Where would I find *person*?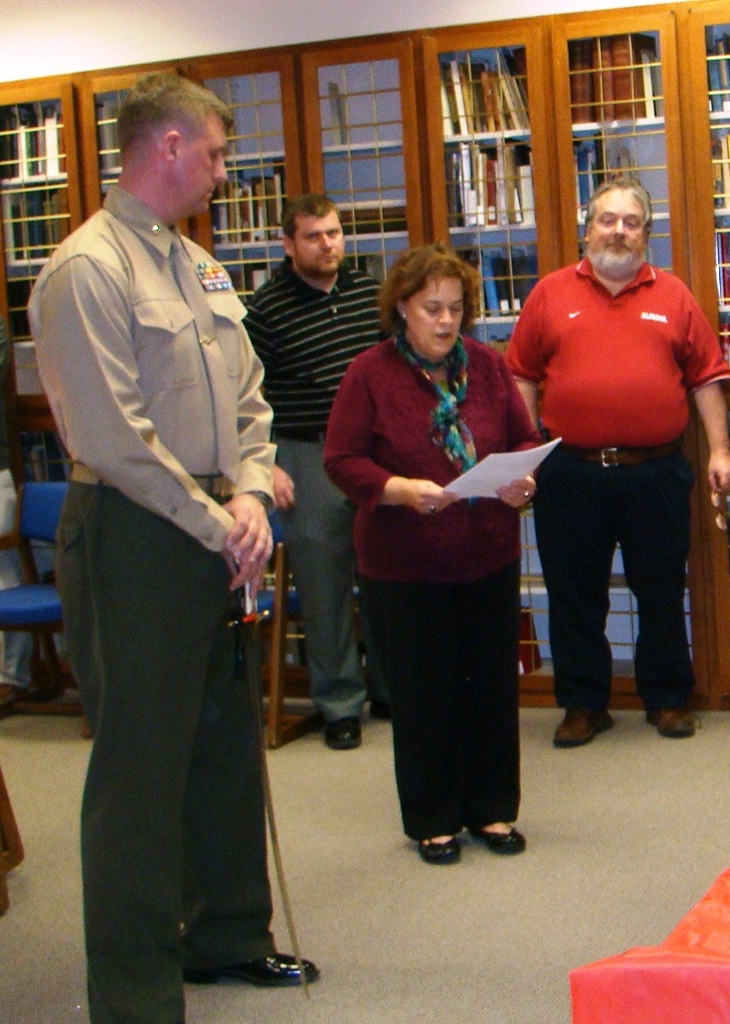
At [239, 193, 391, 745].
